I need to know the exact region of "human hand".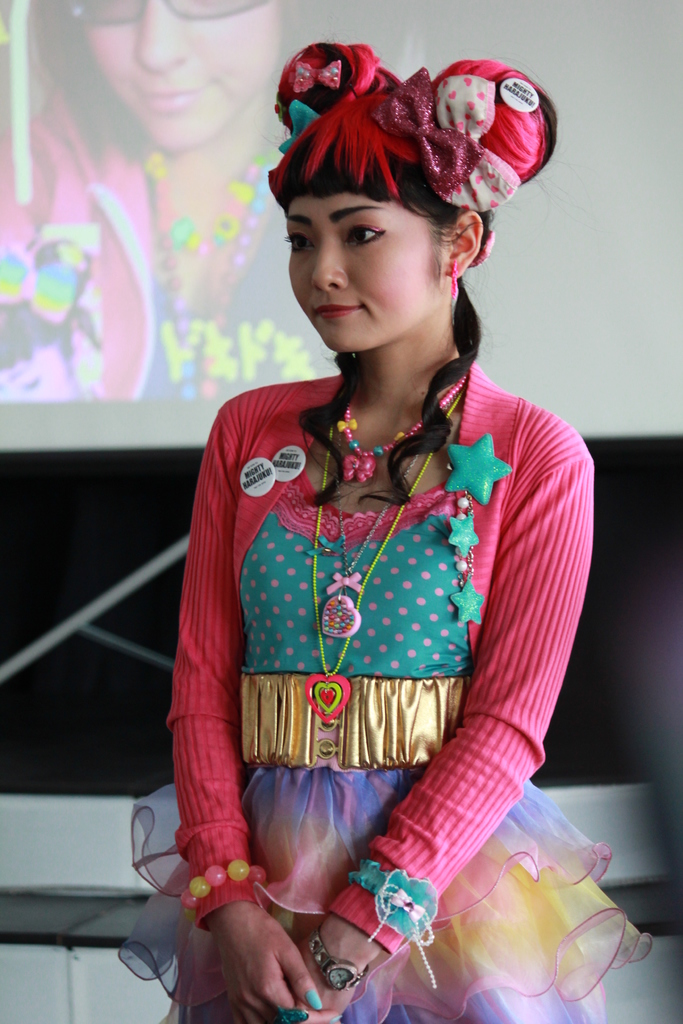
Region: {"left": 281, "top": 935, "right": 374, "bottom": 1023}.
